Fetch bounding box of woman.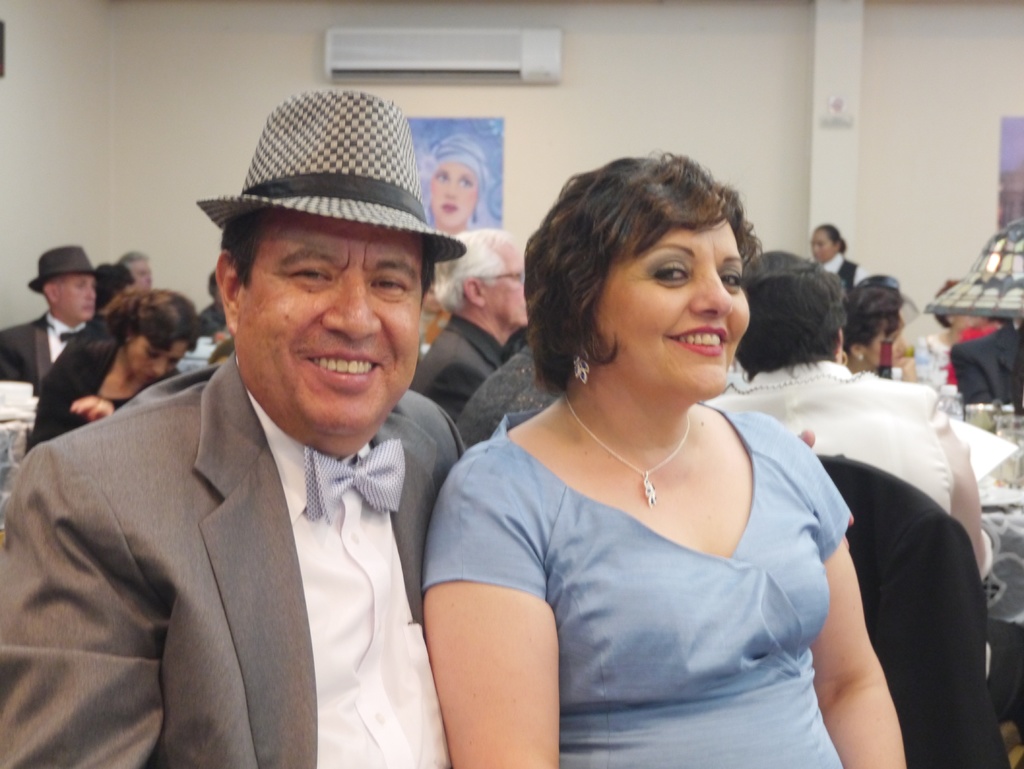
Bbox: [812, 218, 873, 289].
